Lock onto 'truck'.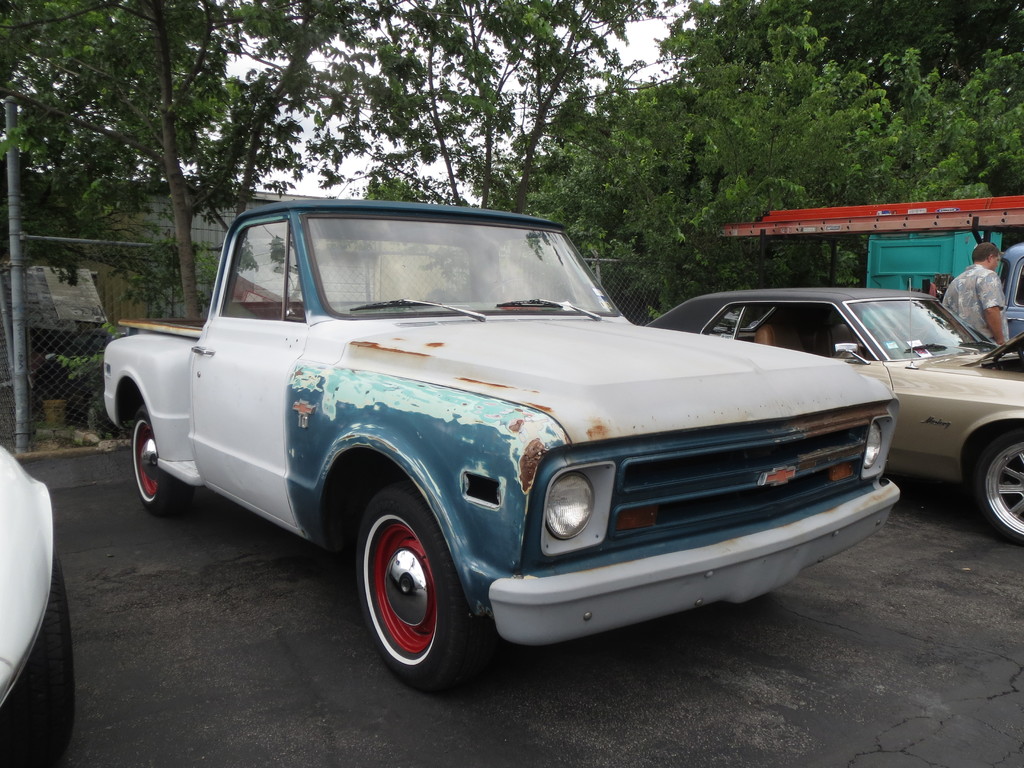
Locked: (left=78, top=202, right=913, bottom=675).
